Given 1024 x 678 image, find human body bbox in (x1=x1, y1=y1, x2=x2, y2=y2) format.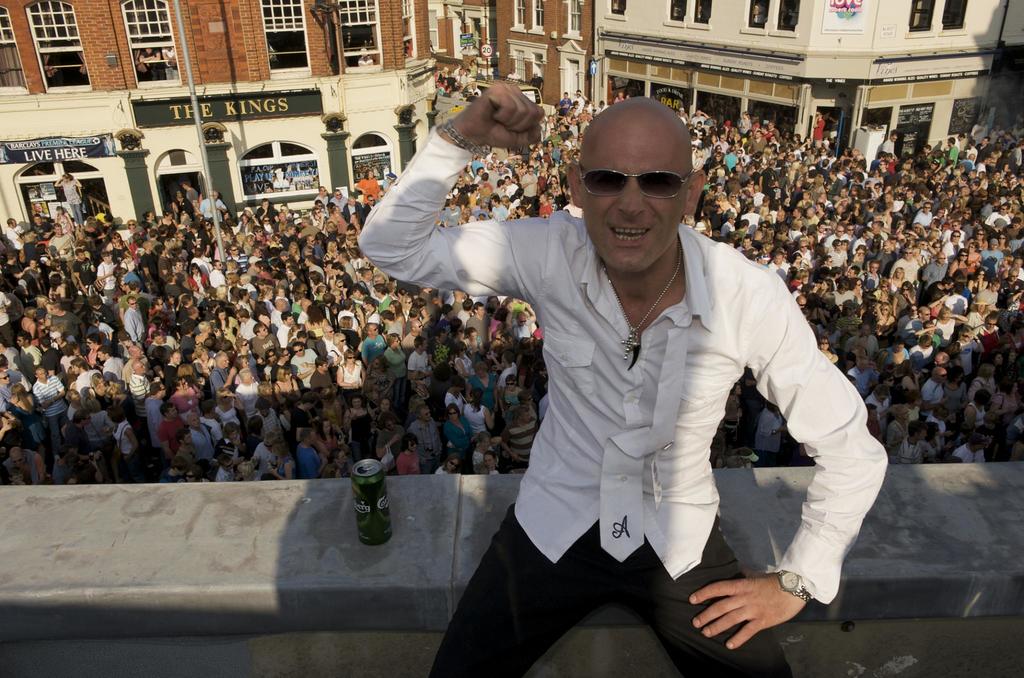
(x1=329, y1=211, x2=346, y2=232).
